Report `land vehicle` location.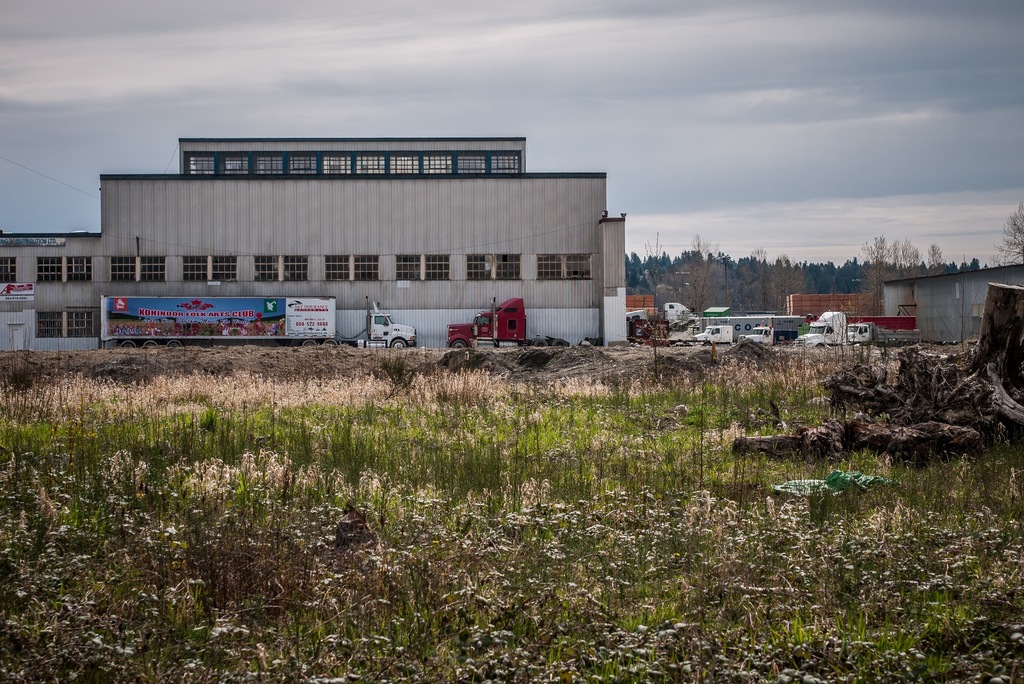
Report: select_region(692, 323, 731, 339).
